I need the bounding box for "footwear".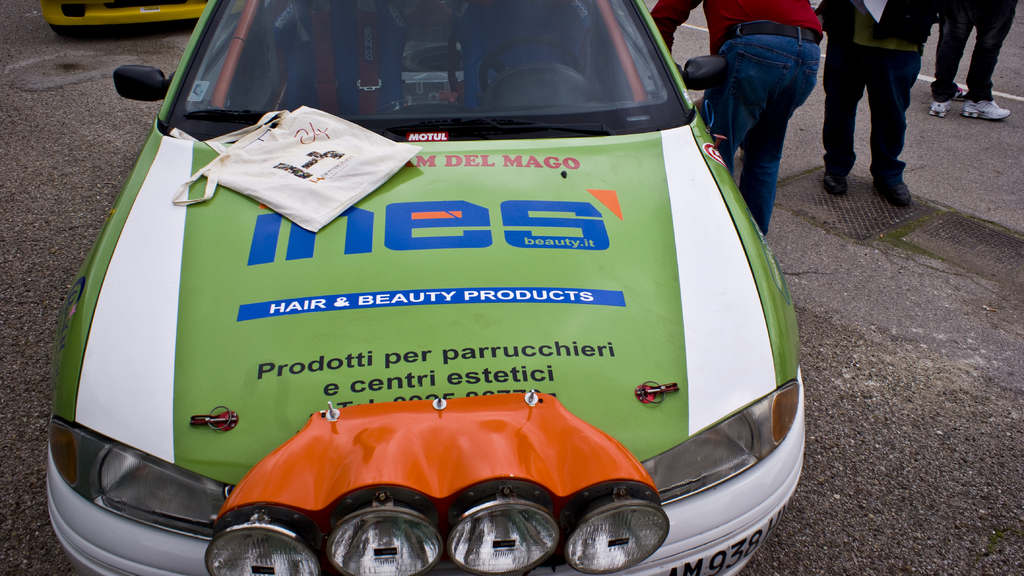
Here it is: x1=961 y1=97 x2=1018 y2=125.
